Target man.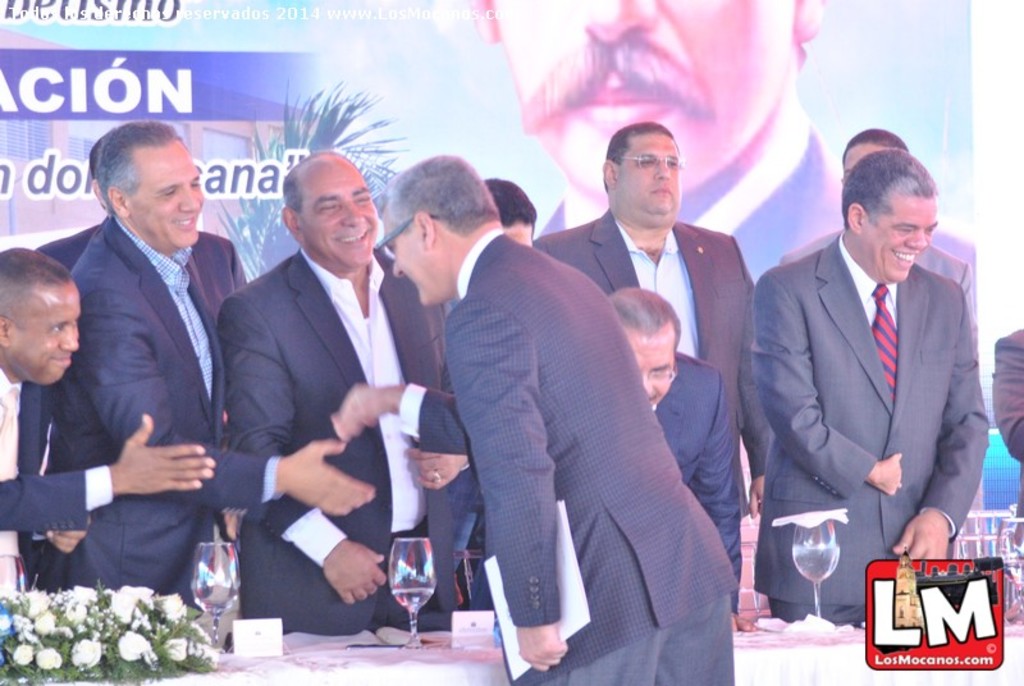
Target region: [603,289,763,634].
